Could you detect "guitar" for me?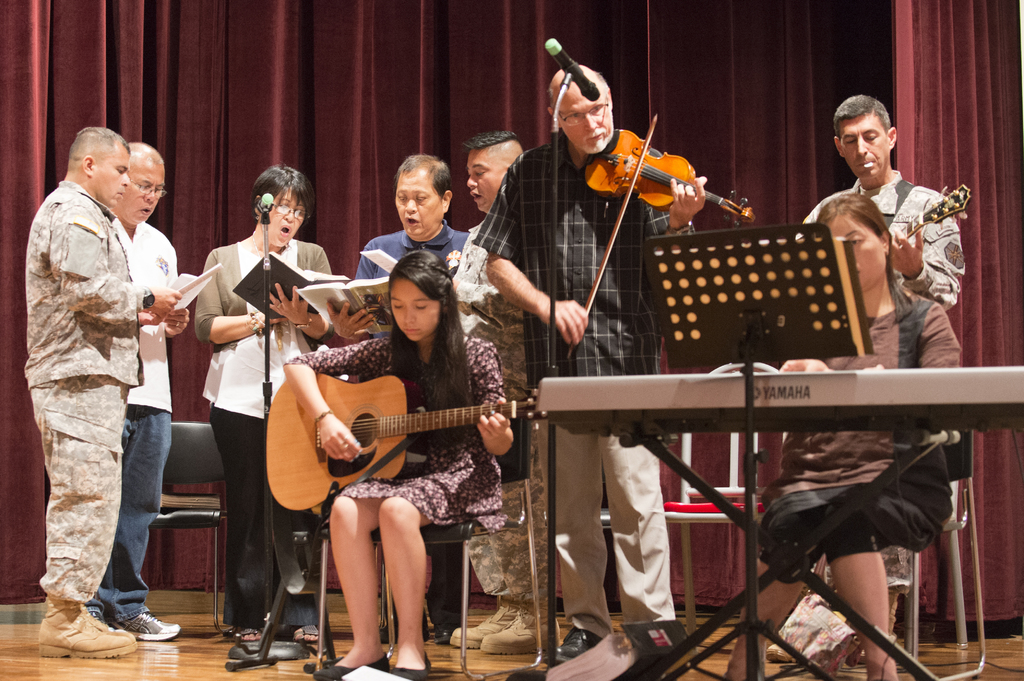
Detection result: (left=891, top=178, right=977, bottom=244).
